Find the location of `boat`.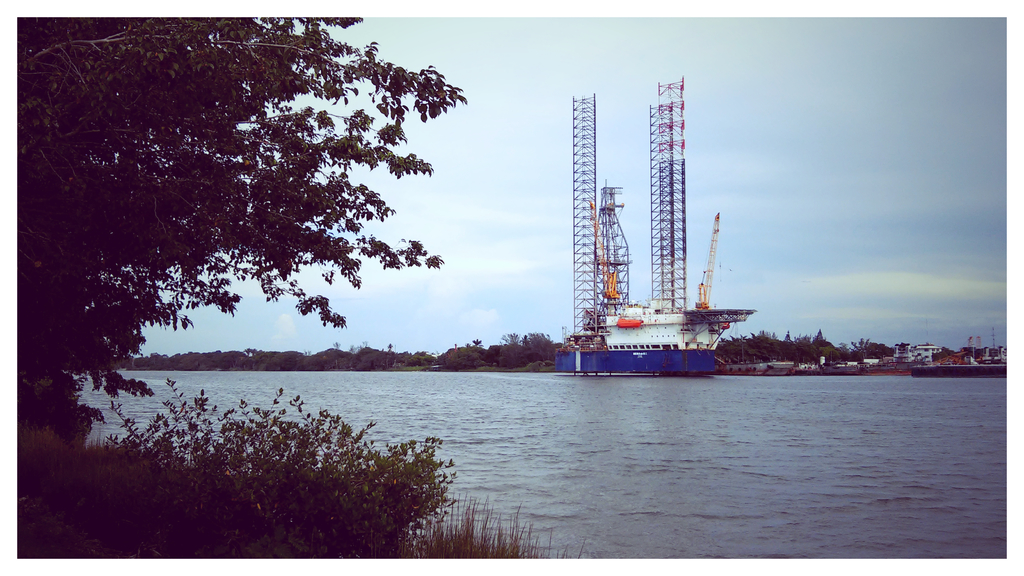
Location: BBox(558, 181, 771, 367).
